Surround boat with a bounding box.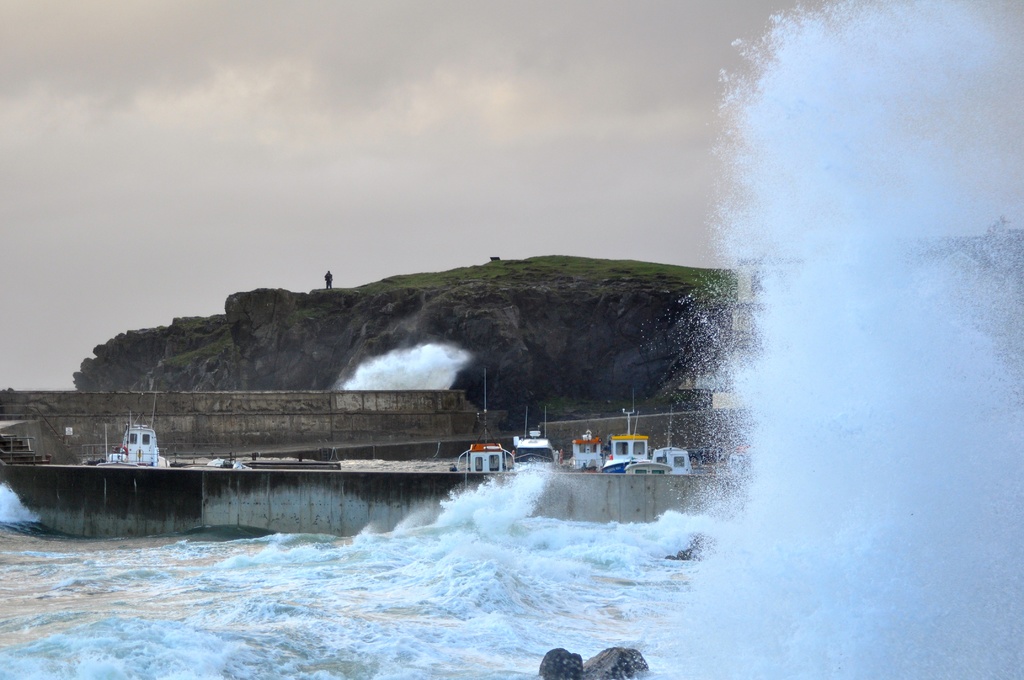
(0,403,733,535).
